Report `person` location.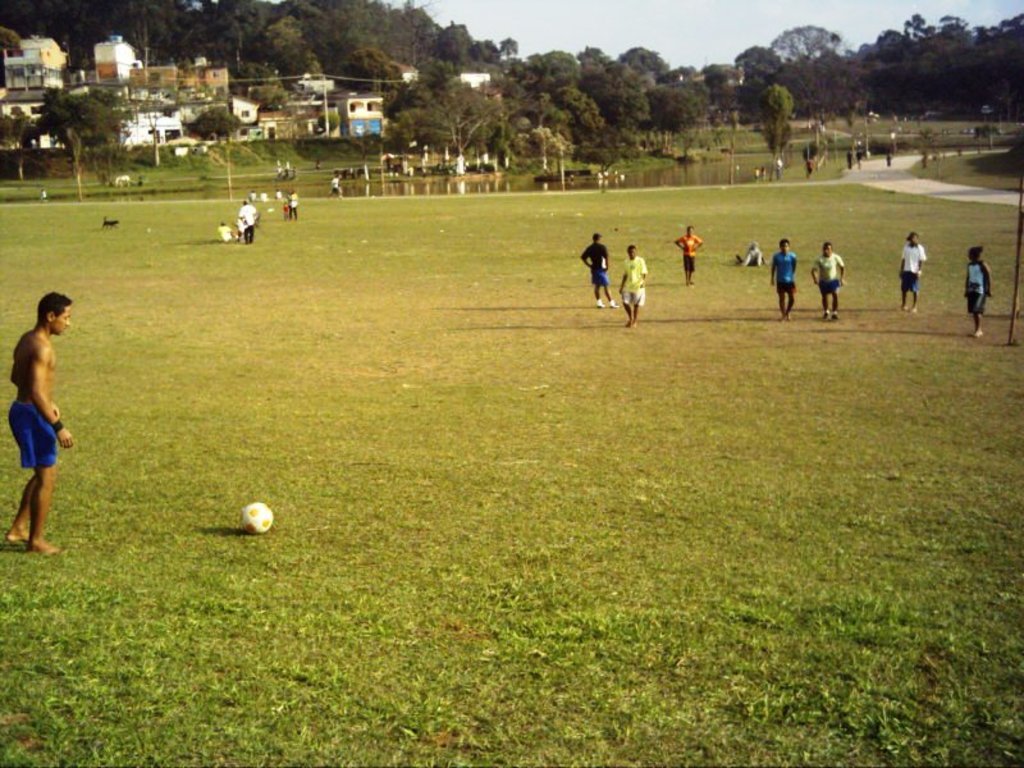
Report: bbox=(773, 246, 804, 326).
